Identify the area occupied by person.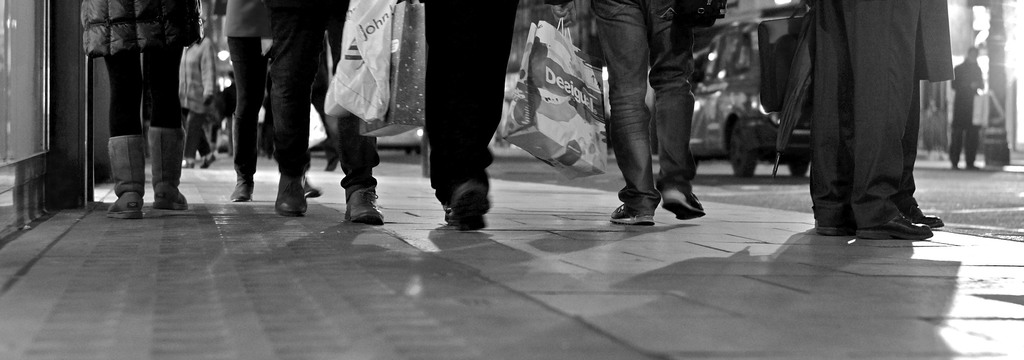
Area: (x1=950, y1=43, x2=986, y2=169).
